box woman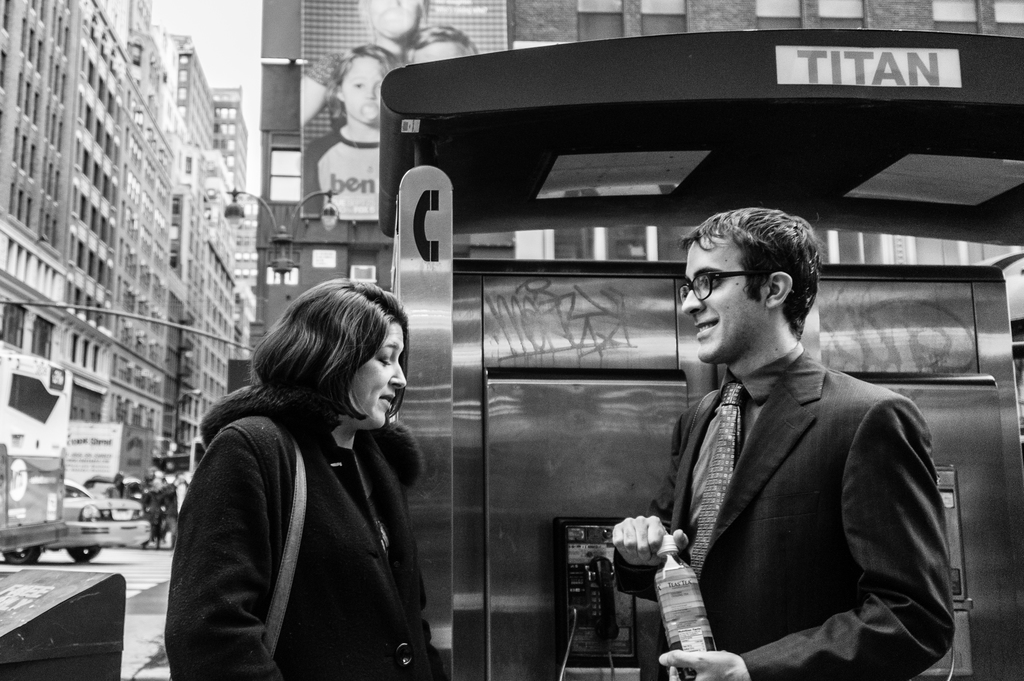
region(168, 261, 450, 680)
